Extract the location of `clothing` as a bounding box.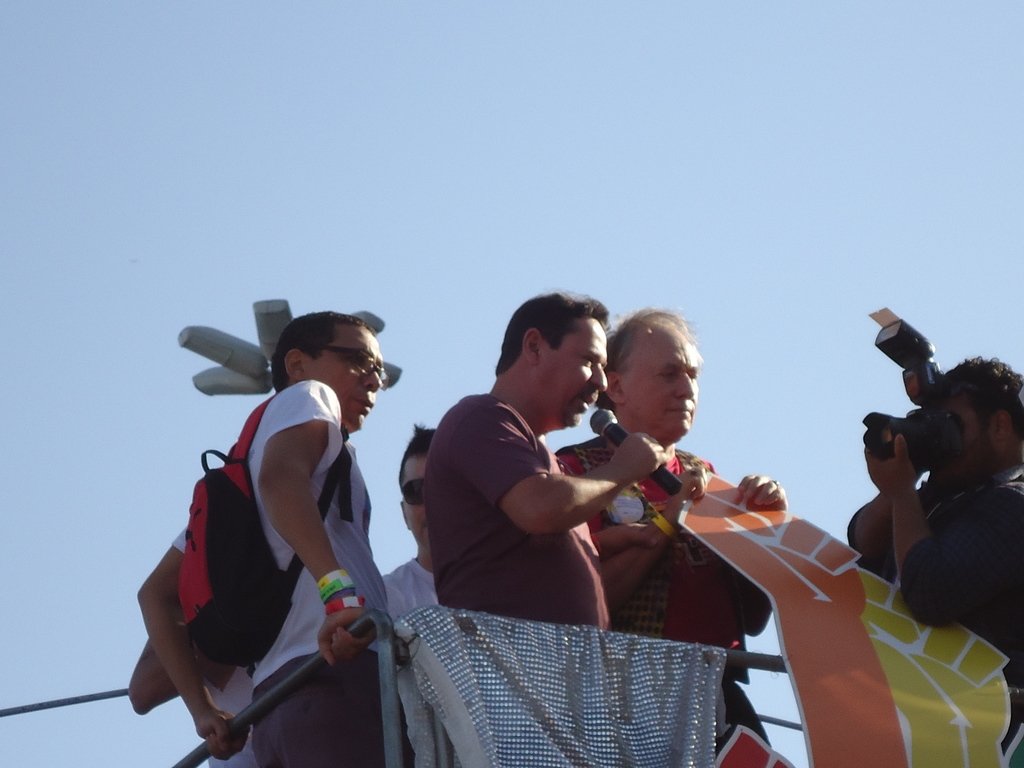
420 397 616 627.
